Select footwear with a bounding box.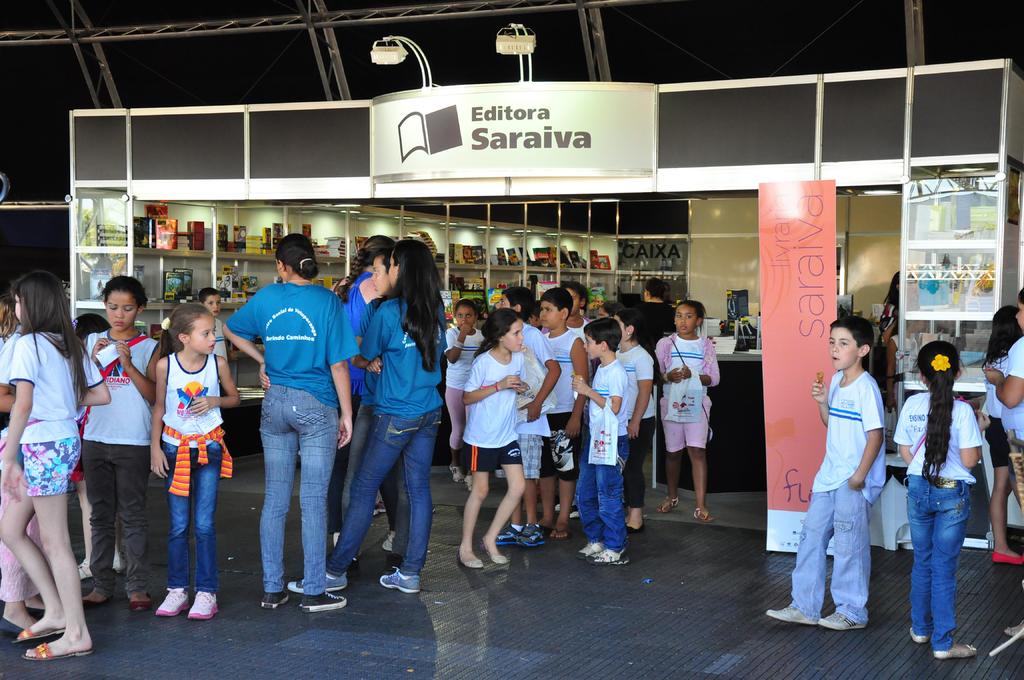
rect(591, 547, 627, 562).
